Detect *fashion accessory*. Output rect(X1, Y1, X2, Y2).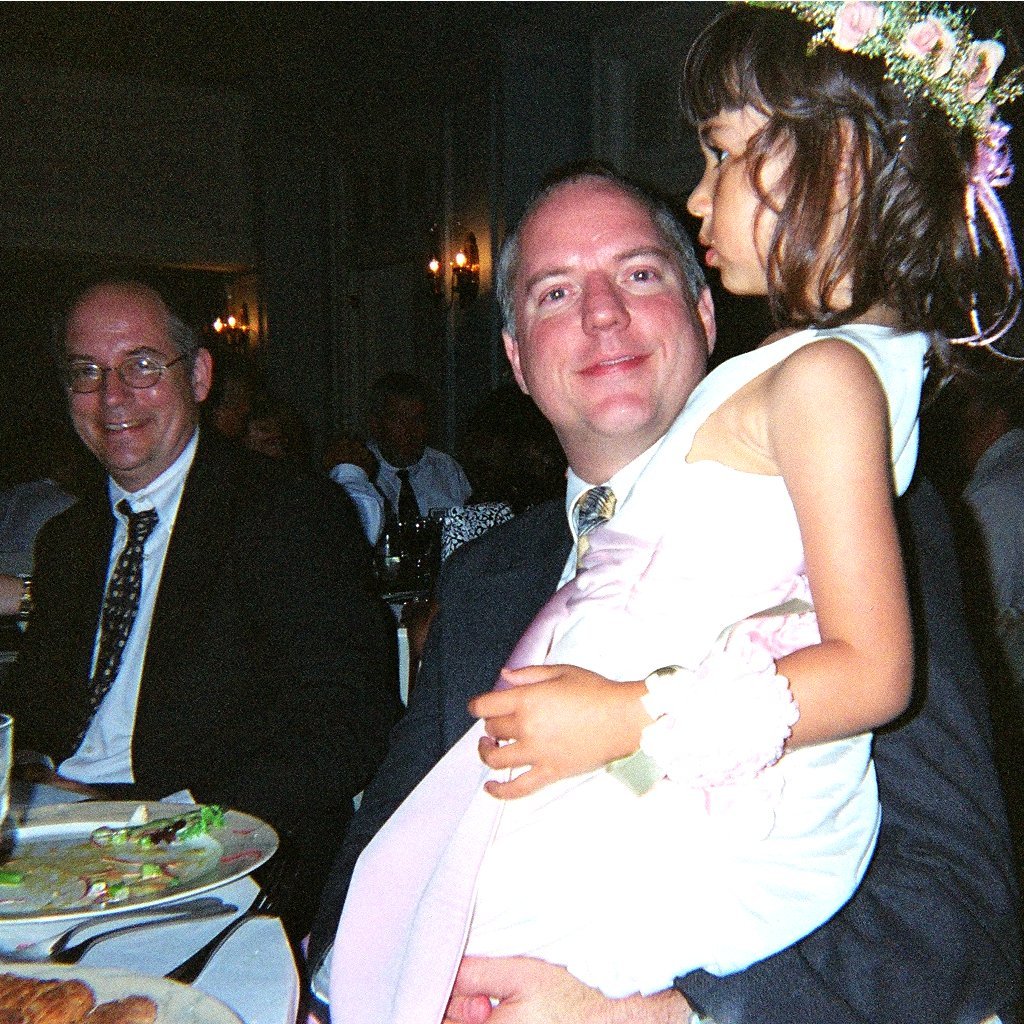
rect(572, 487, 614, 585).
